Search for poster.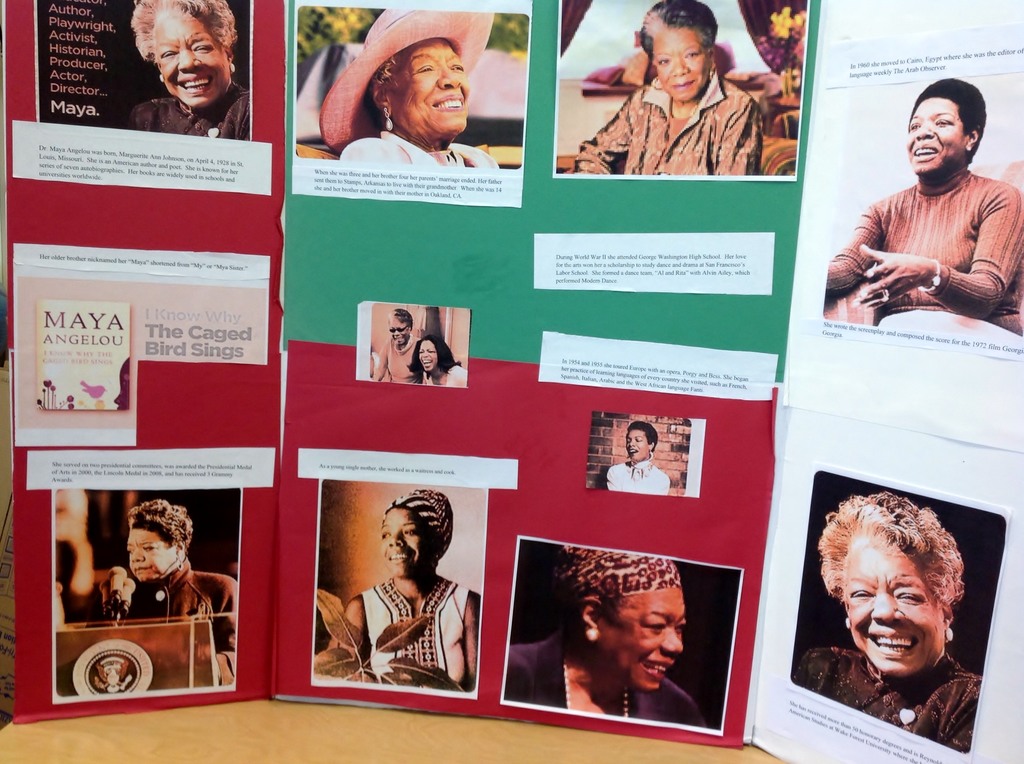
Found at l=537, t=326, r=781, b=399.
